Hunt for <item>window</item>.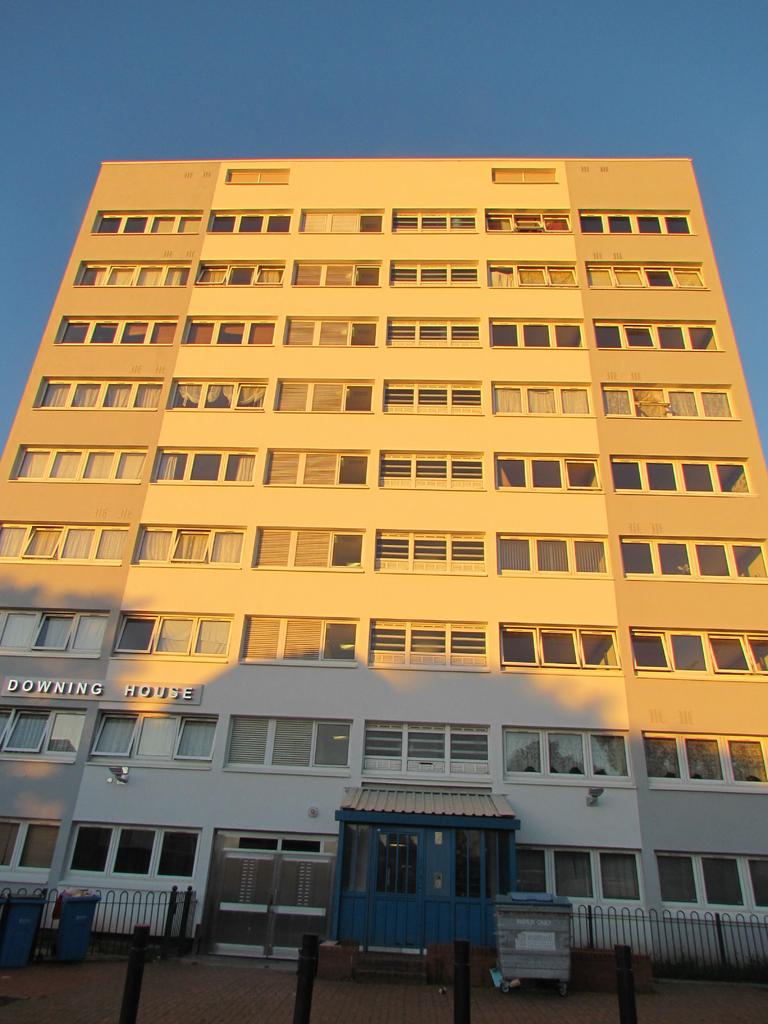
Hunted down at {"left": 370, "top": 620, "right": 401, "bottom": 666}.
